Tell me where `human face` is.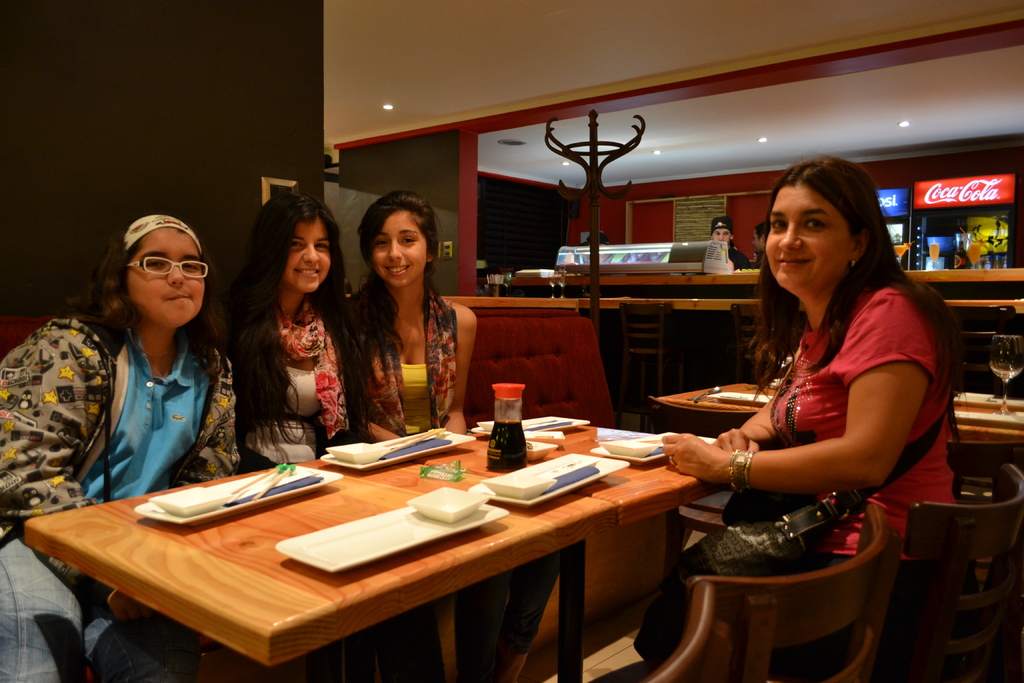
`human face` is at (751, 231, 761, 252).
